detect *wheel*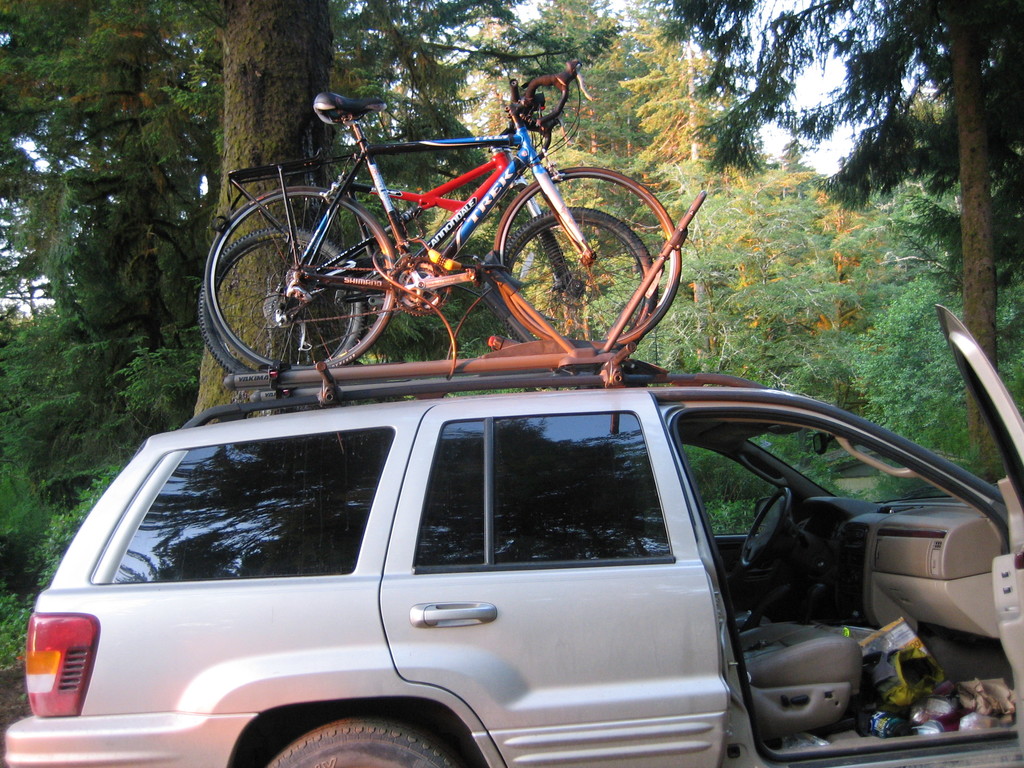
x1=740, y1=488, x2=794, y2=571
